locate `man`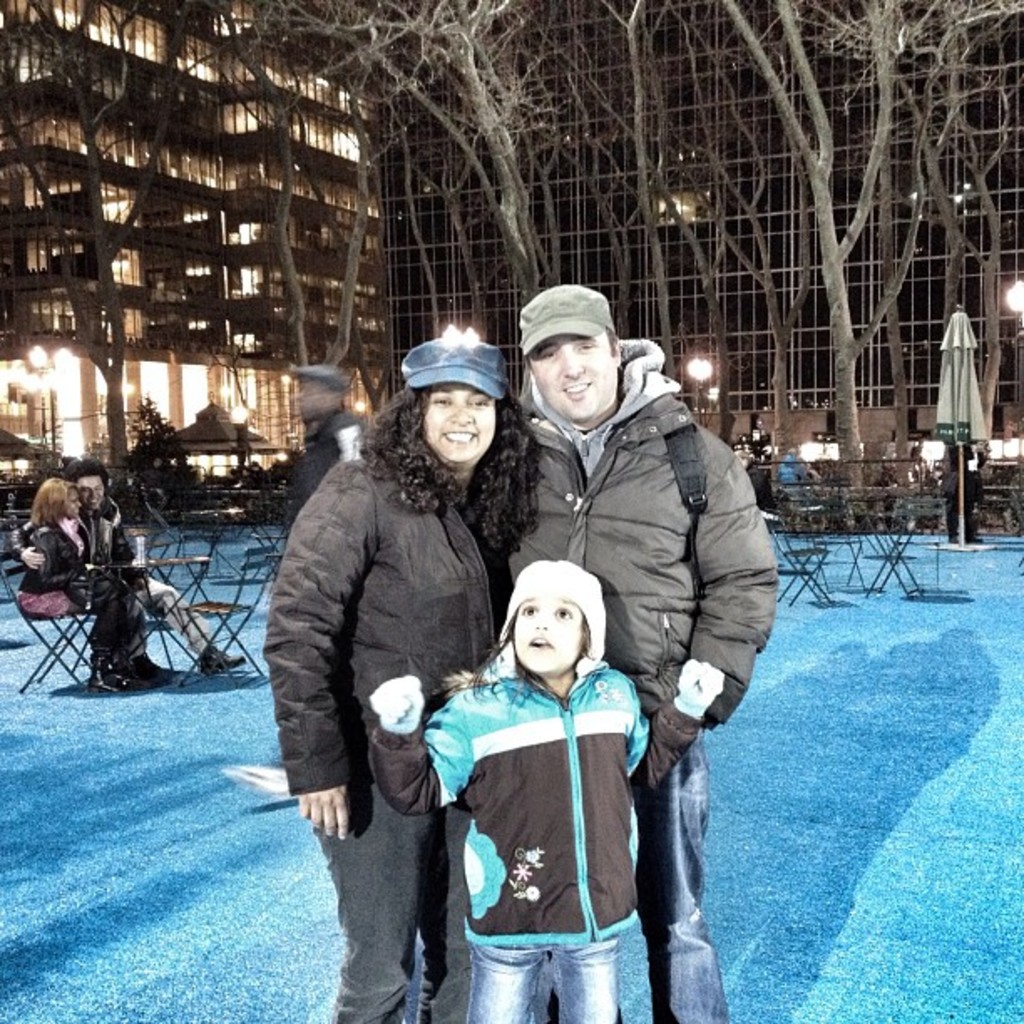
l=284, t=365, r=375, b=519
